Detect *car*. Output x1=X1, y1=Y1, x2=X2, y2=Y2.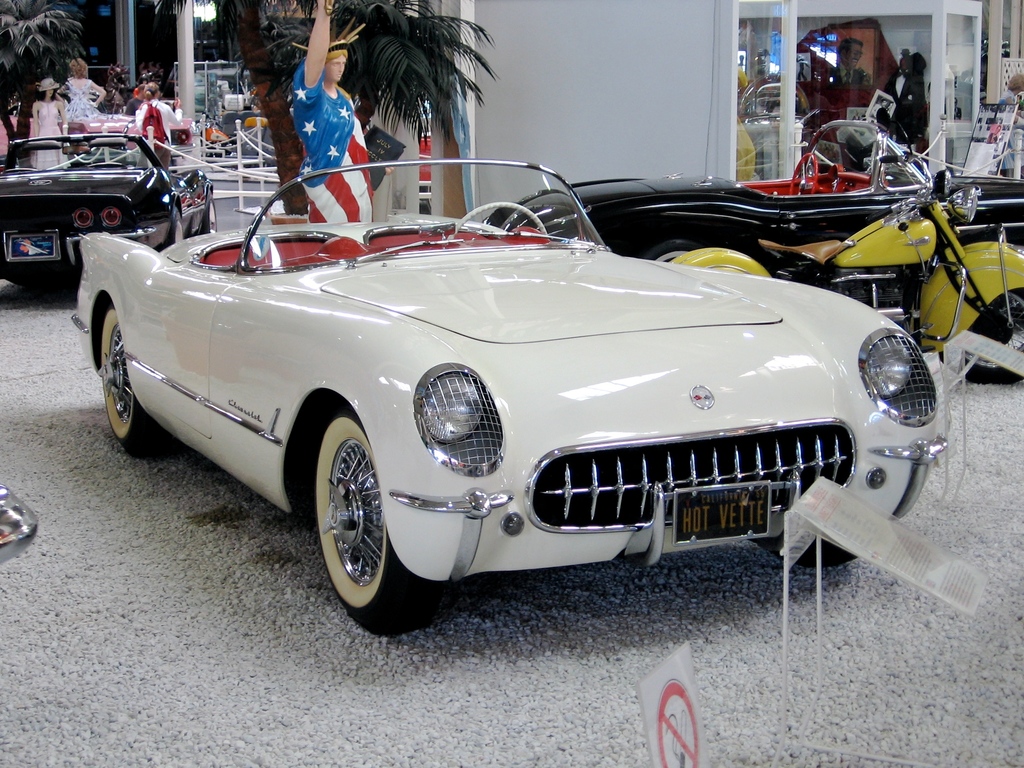
x1=495, y1=127, x2=1023, y2=270.
